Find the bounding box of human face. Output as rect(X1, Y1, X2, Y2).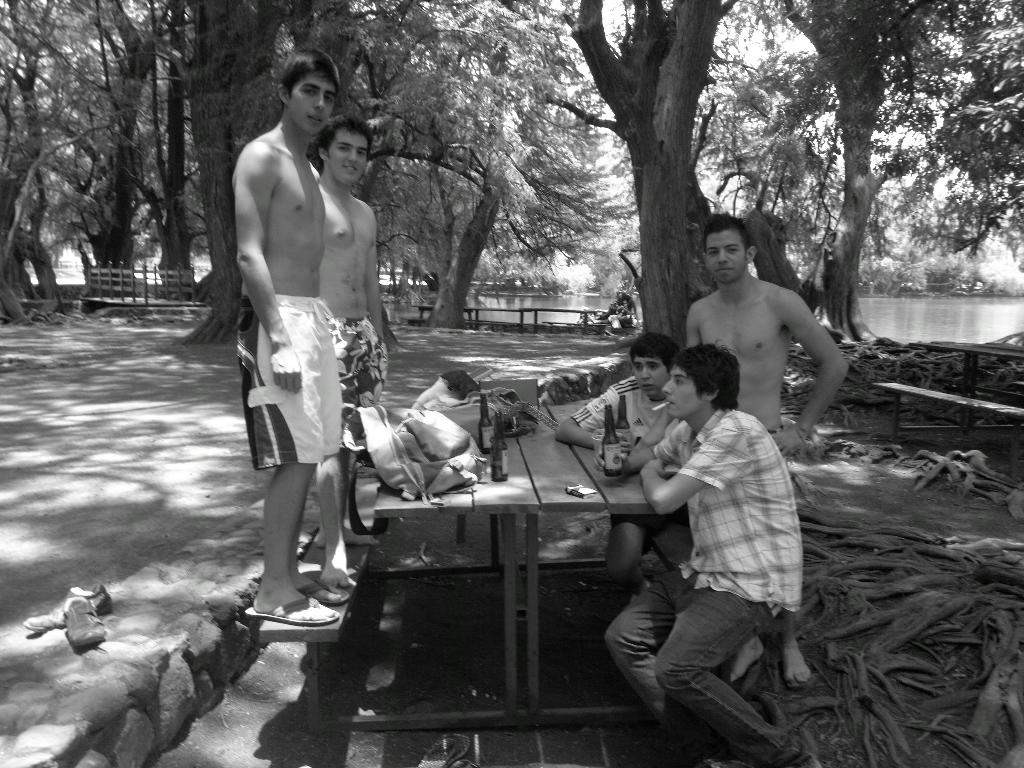
rect(294, 70, 339, 134).
